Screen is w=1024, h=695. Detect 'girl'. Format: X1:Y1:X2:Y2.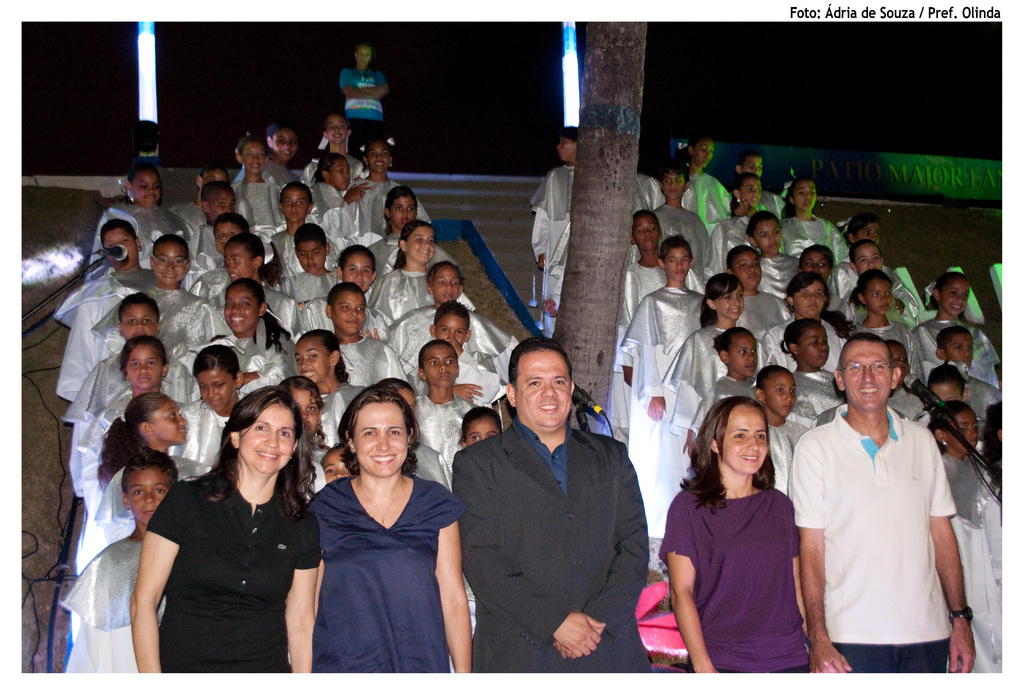
77:336:182:512.
